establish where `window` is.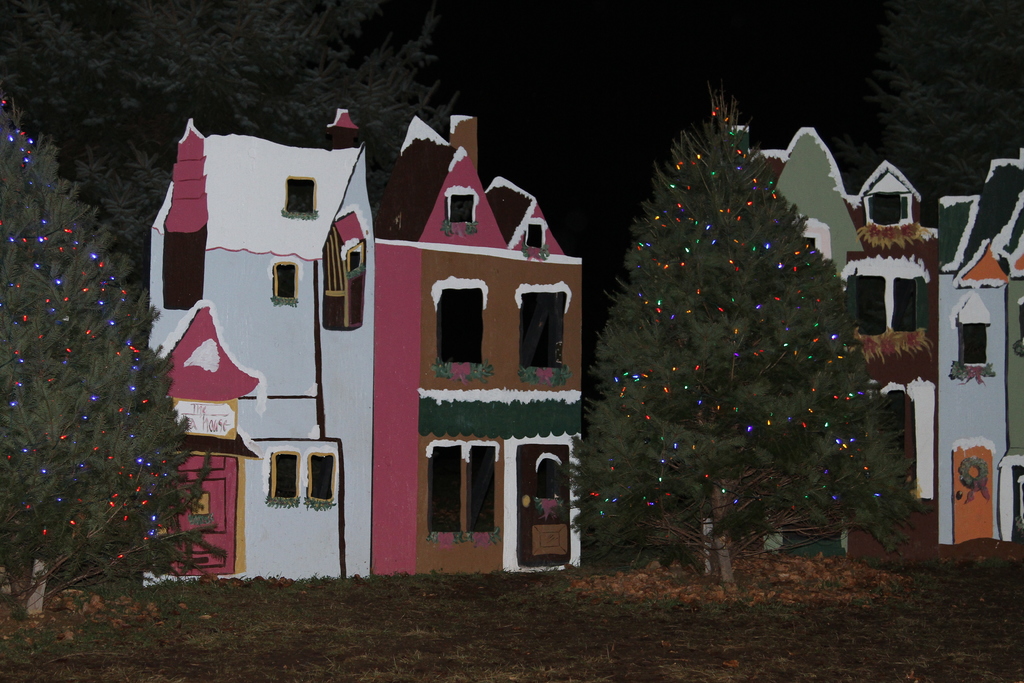
Established at bbox=(861, 188, 910, 230).
